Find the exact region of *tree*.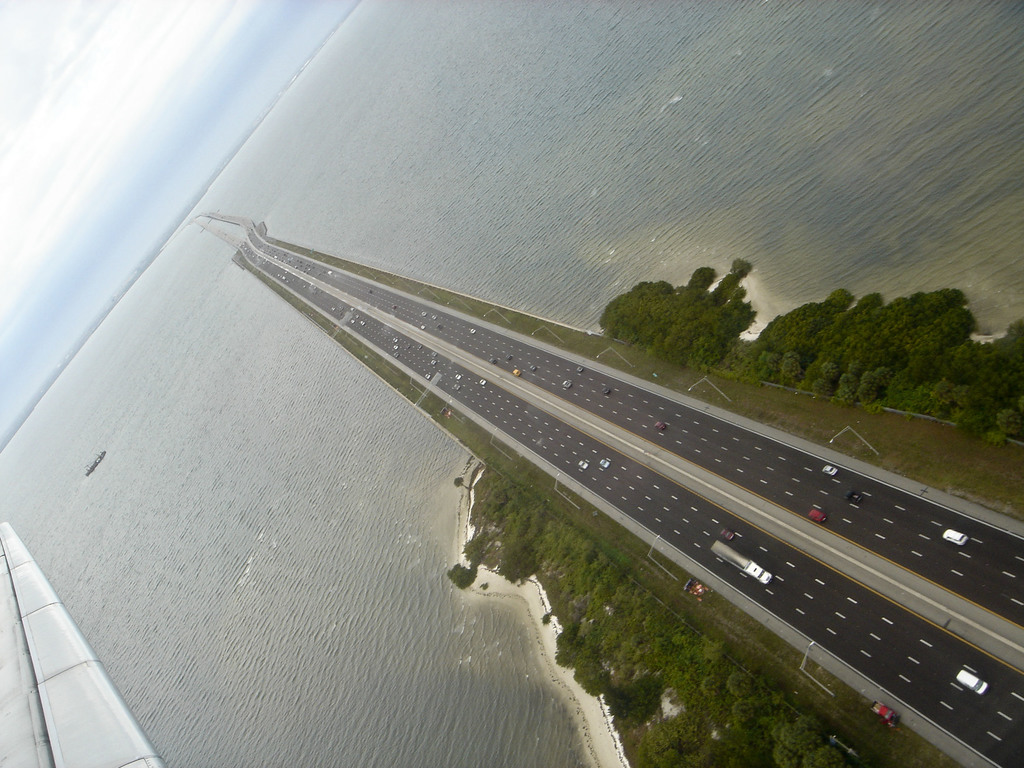
Exact region: rect(814, 376, 835, 401).
